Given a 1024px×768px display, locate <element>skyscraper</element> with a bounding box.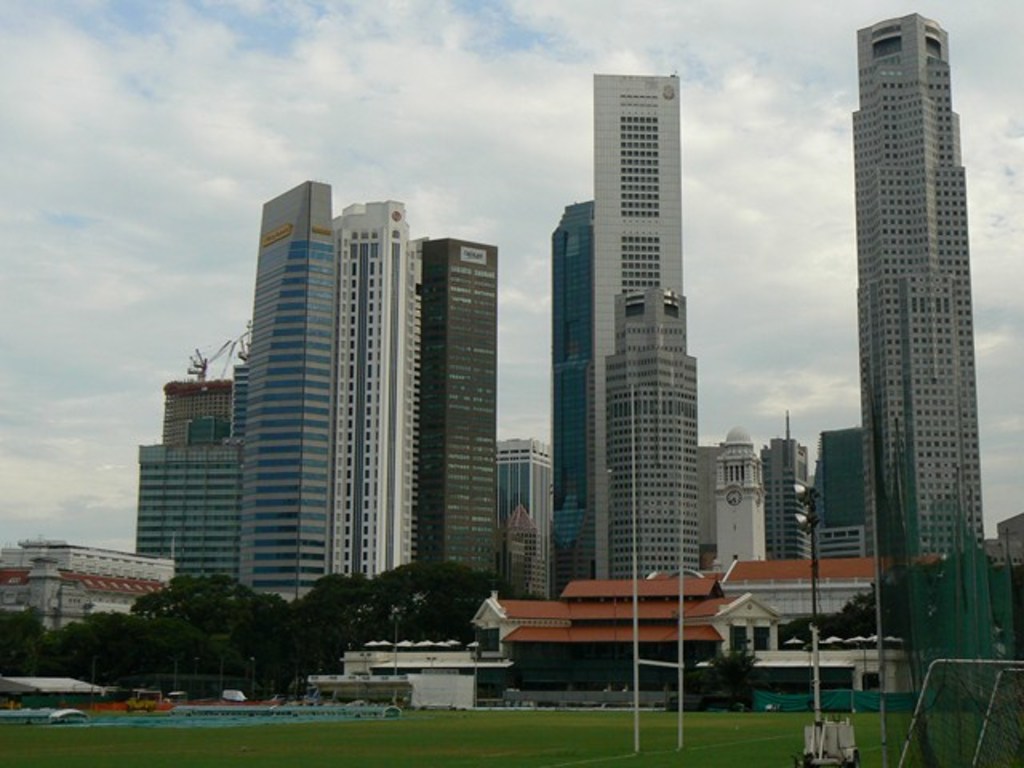
Located: region(328, 190, 427, 578).
